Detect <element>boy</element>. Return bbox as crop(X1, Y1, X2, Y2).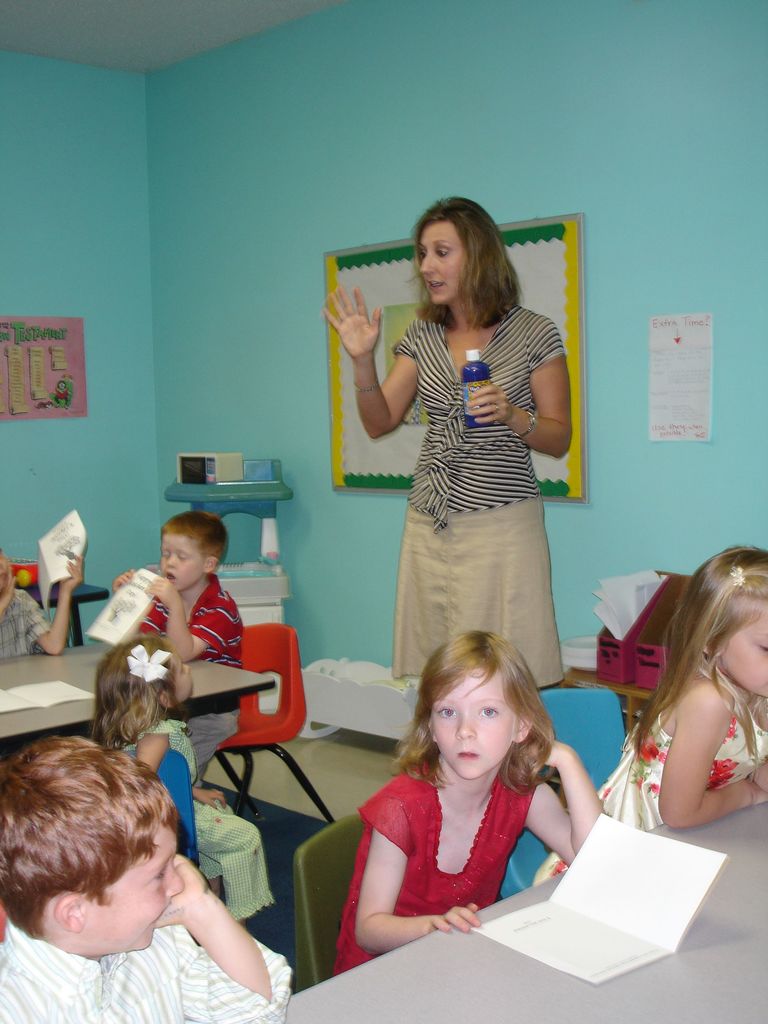
crop(111, 506, 242, 774).
